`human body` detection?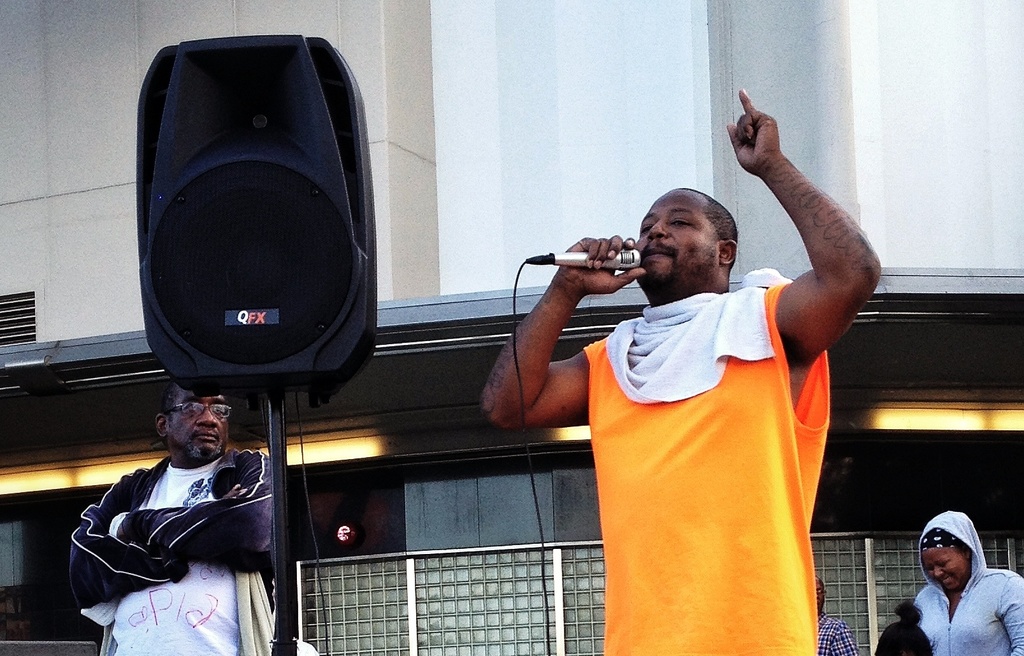
<box>914,511,1023,655</box>
